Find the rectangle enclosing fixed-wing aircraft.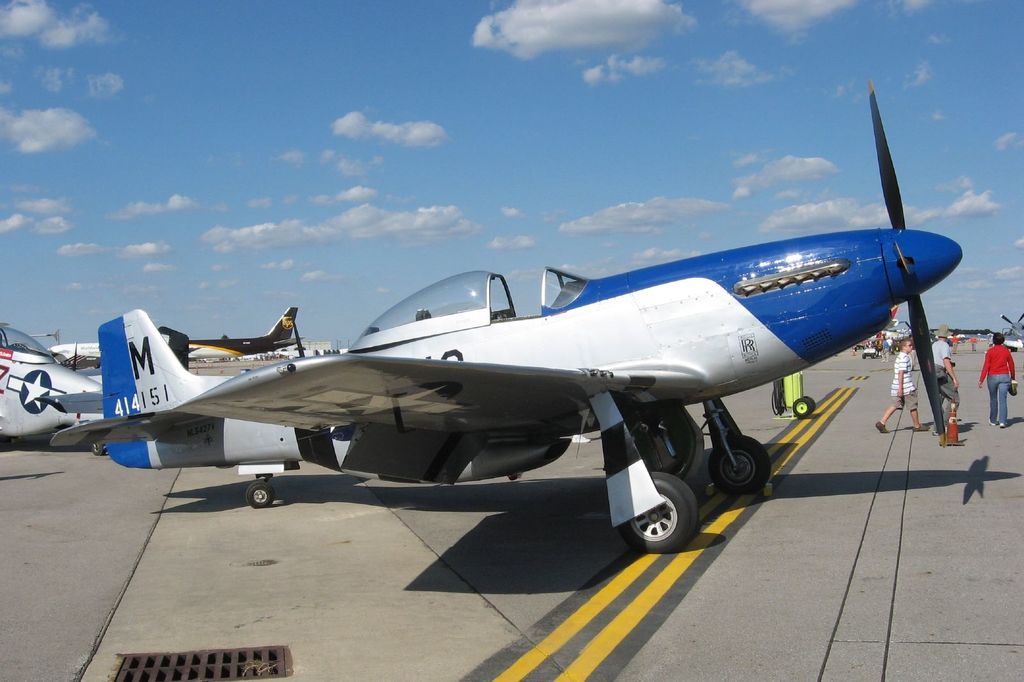
bbox(43, 311, 301, 373).
